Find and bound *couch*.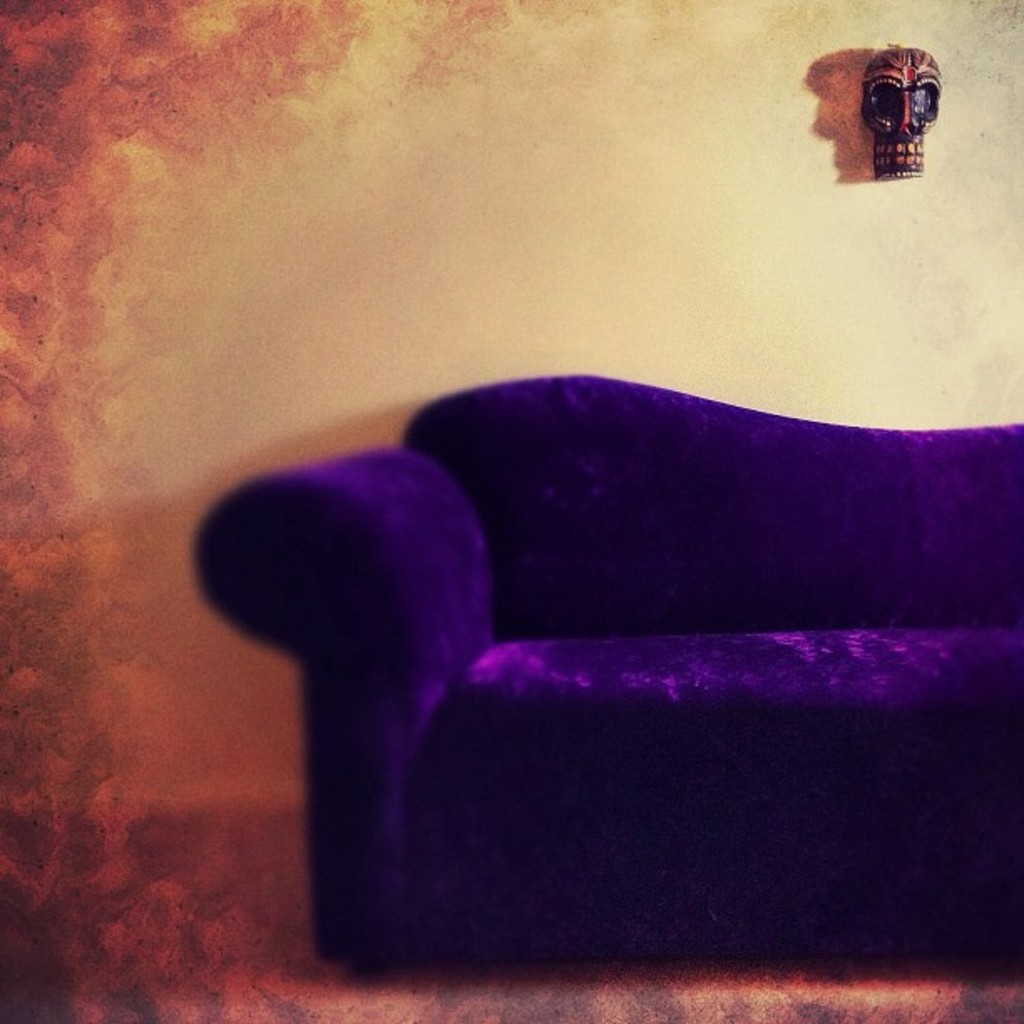
Bound: box(207, 353, 994, 1023).
